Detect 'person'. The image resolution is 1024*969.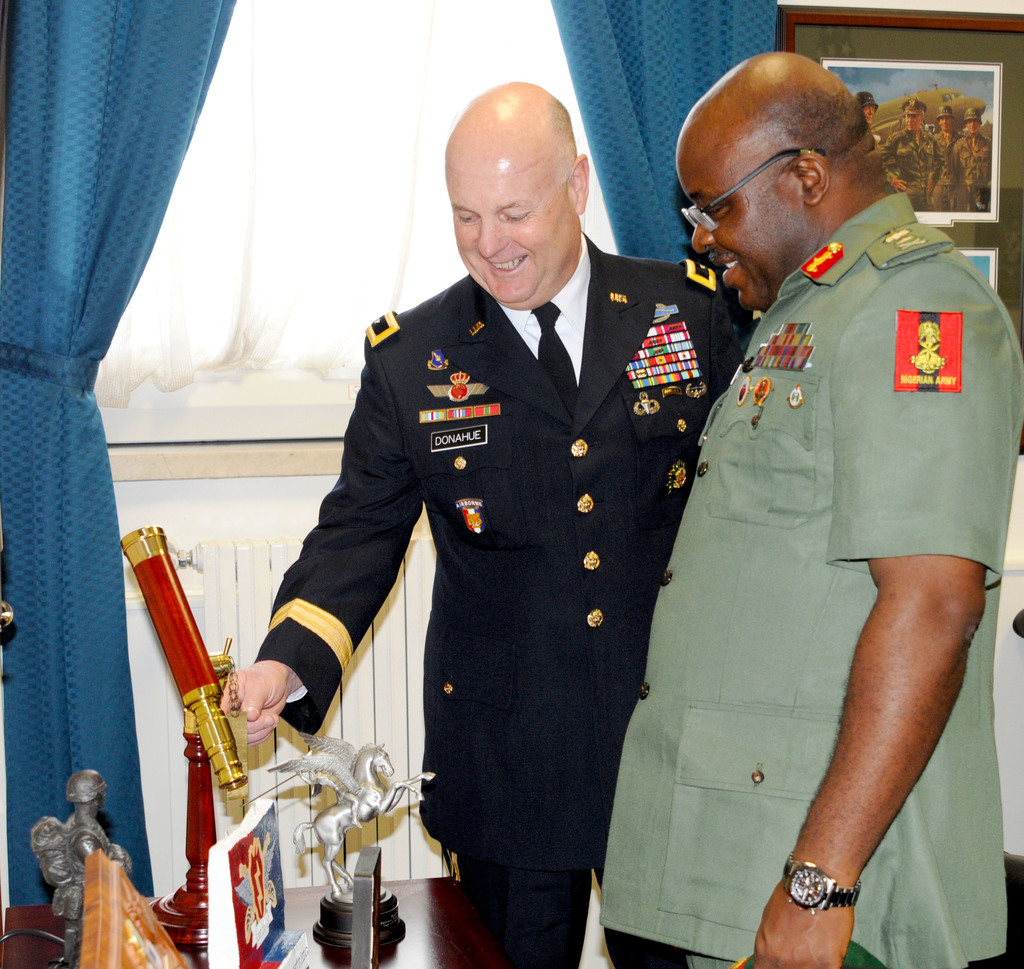
(598,51,1021,968).
